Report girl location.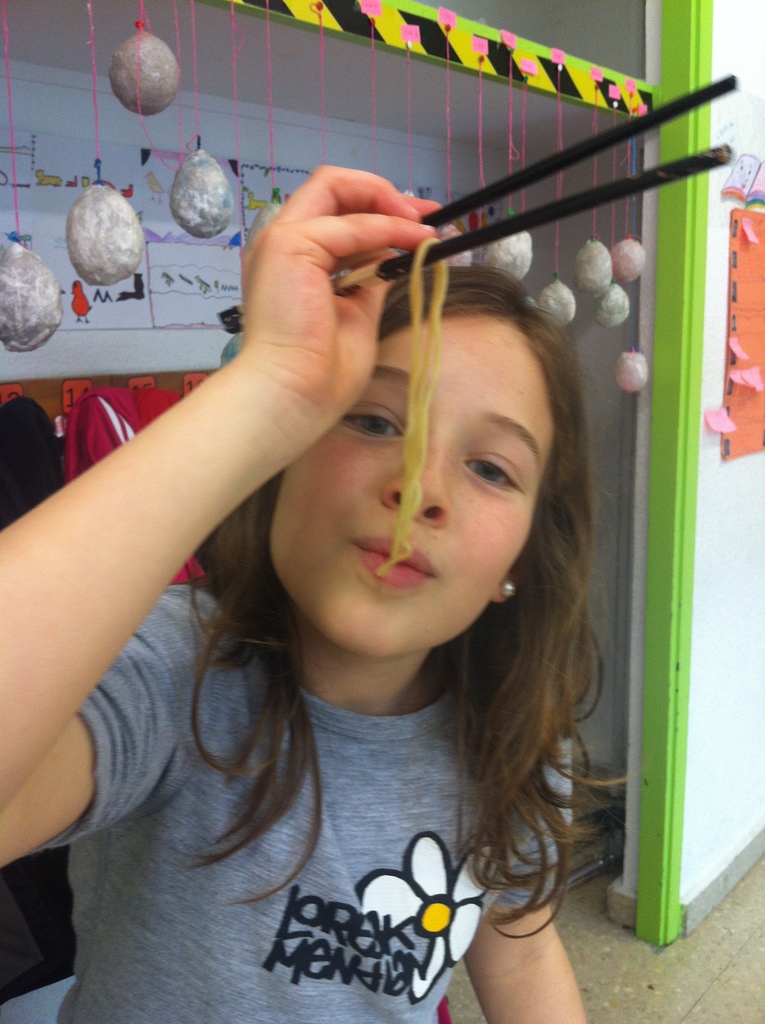
Report: x1=0, y1=149, x2=628, y2=1023.
